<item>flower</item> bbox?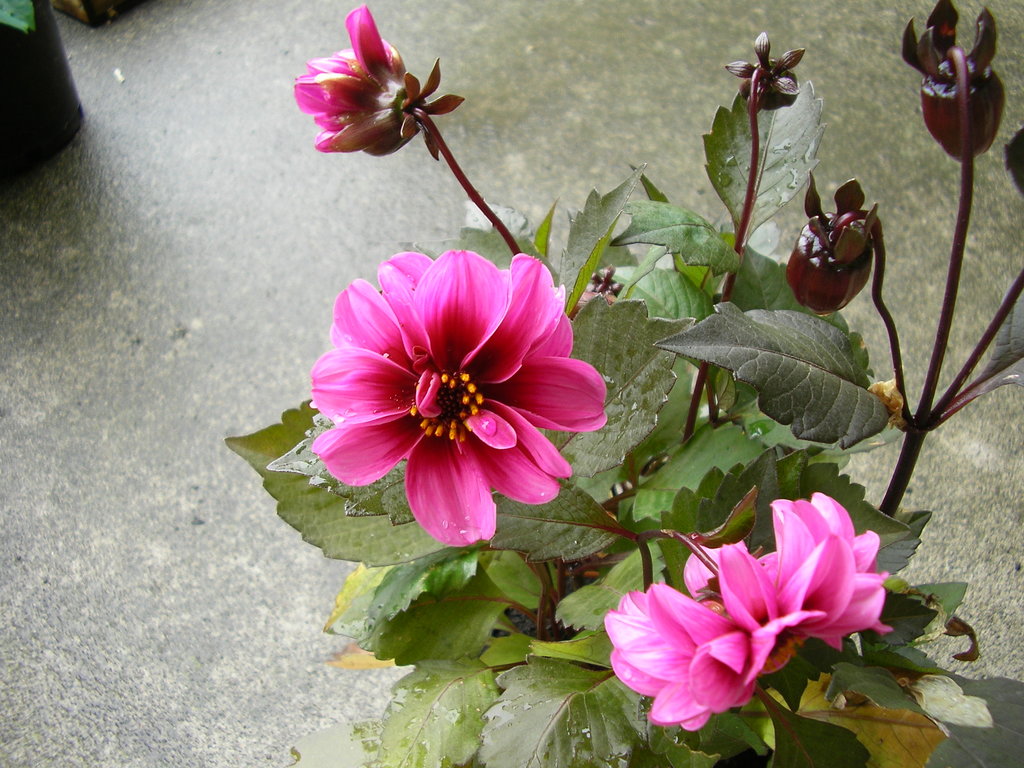
(left=292, top=1, right=465, bottom=157)
